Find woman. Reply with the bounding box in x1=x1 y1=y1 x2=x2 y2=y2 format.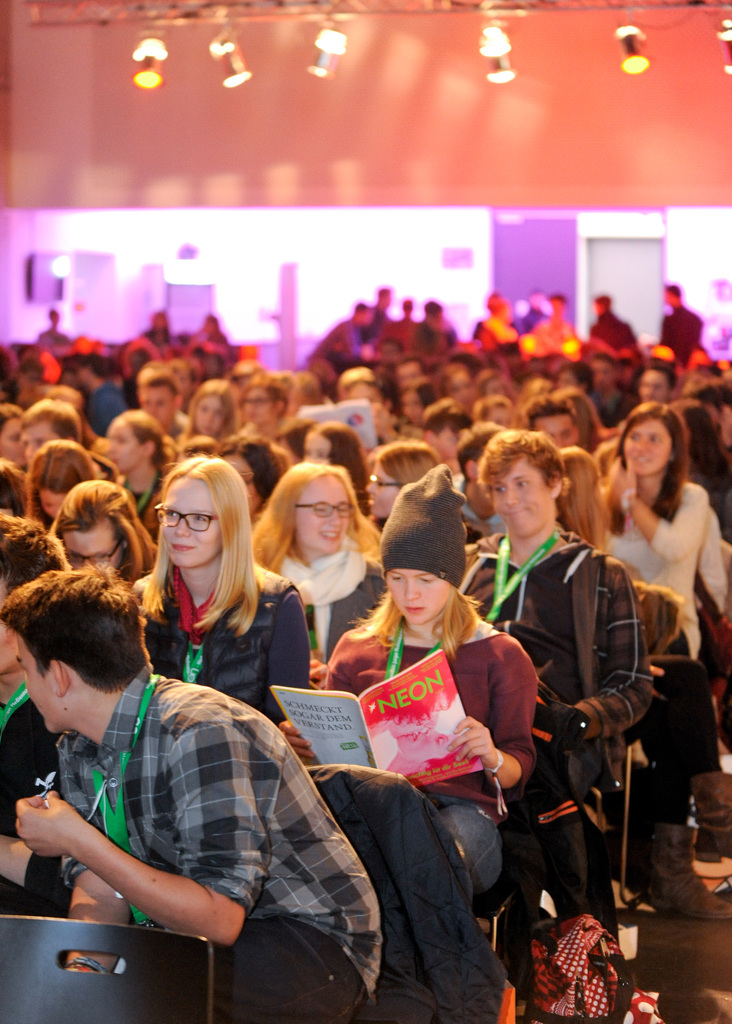
x1=0 y1=400 x2=24 y2=469.
